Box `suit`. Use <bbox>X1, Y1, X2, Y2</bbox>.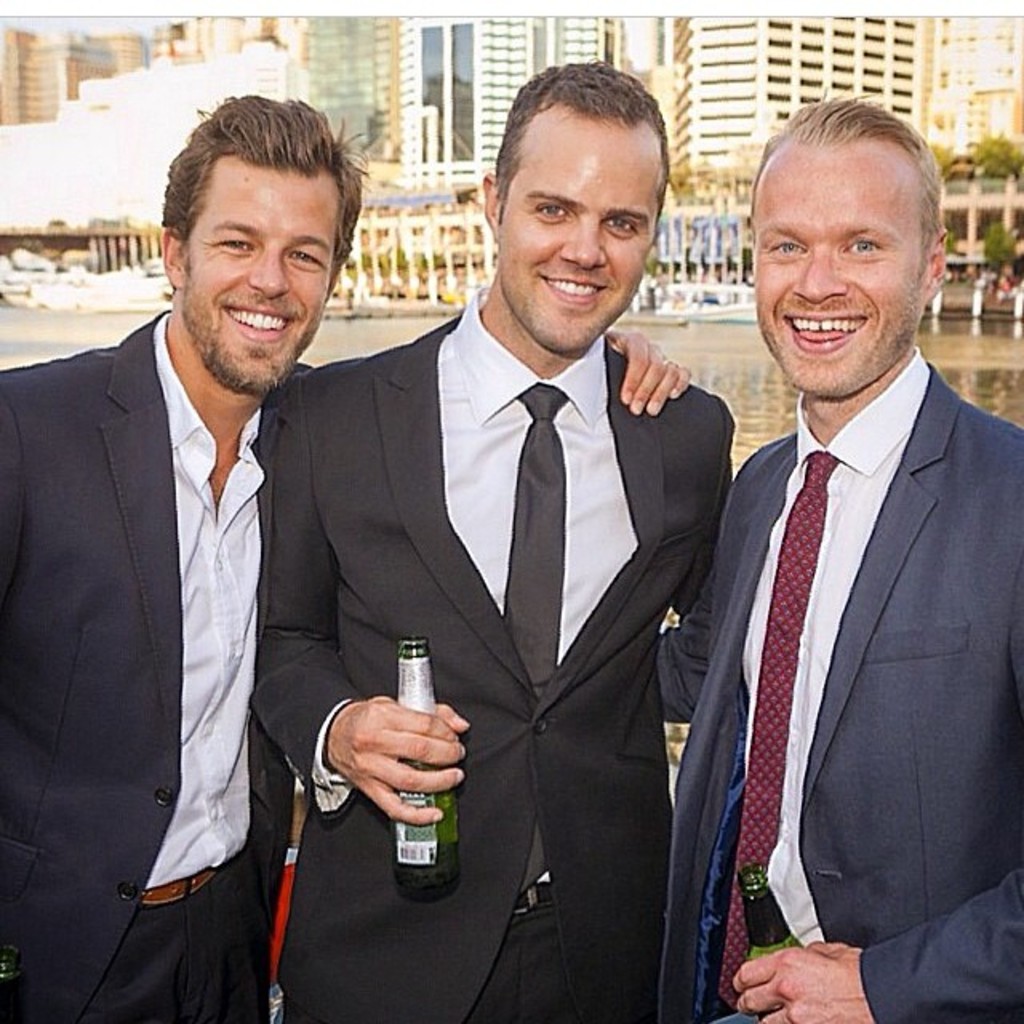
<bbox>659, 346, 1022, 1022</bbox>.
